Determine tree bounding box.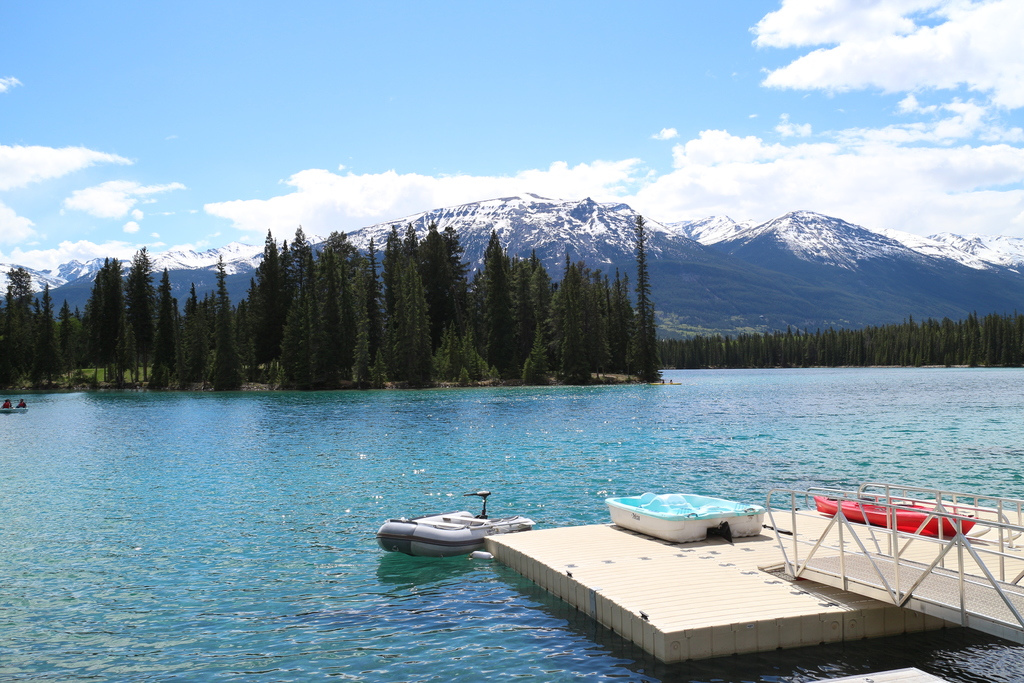
Determined: bbox(45, 239, 208, 368).
